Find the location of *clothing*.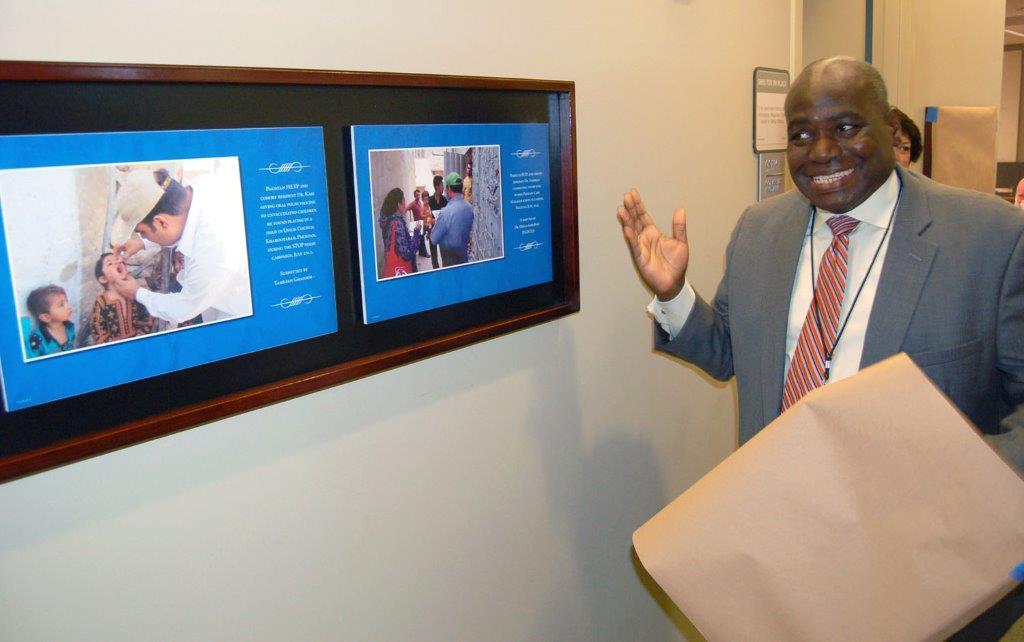
Location: detection(134, 171, 261, 309).
